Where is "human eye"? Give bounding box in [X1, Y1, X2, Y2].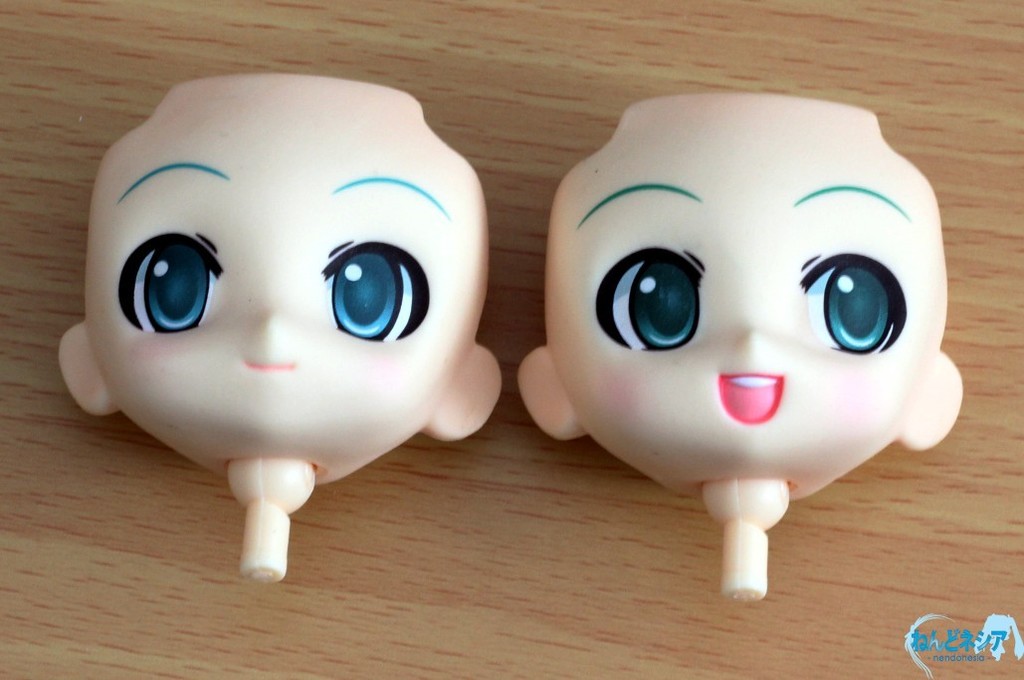
[317, 231, 432, 342].
